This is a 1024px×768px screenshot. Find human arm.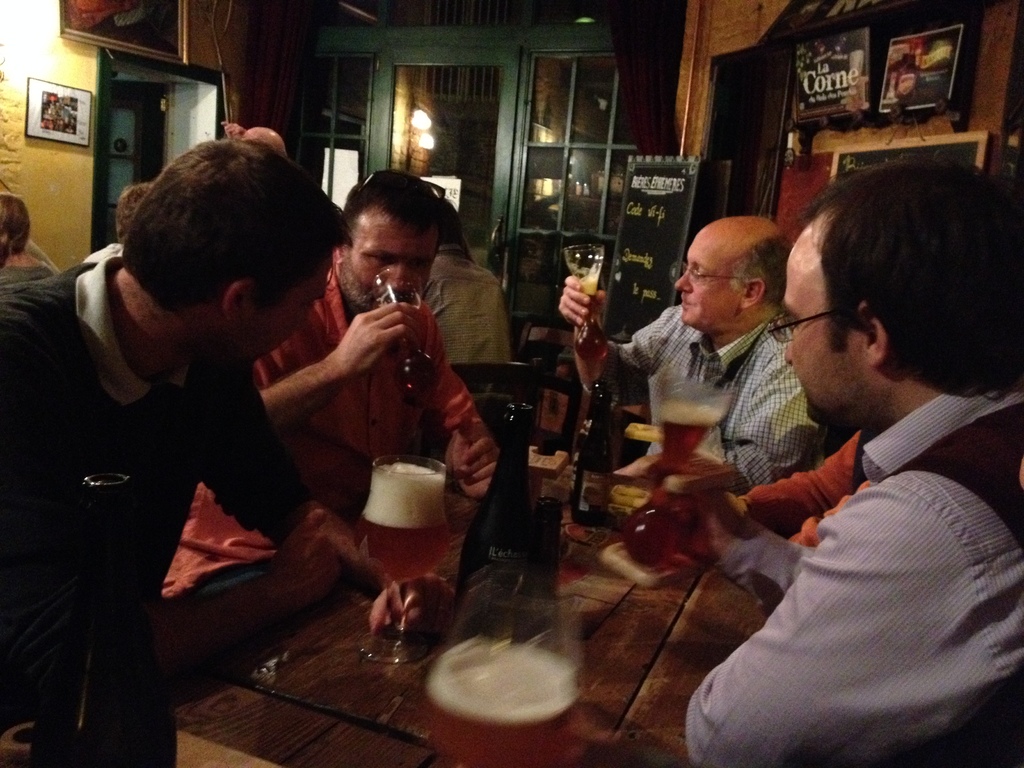
Bounding box: [727,353,825,491].
